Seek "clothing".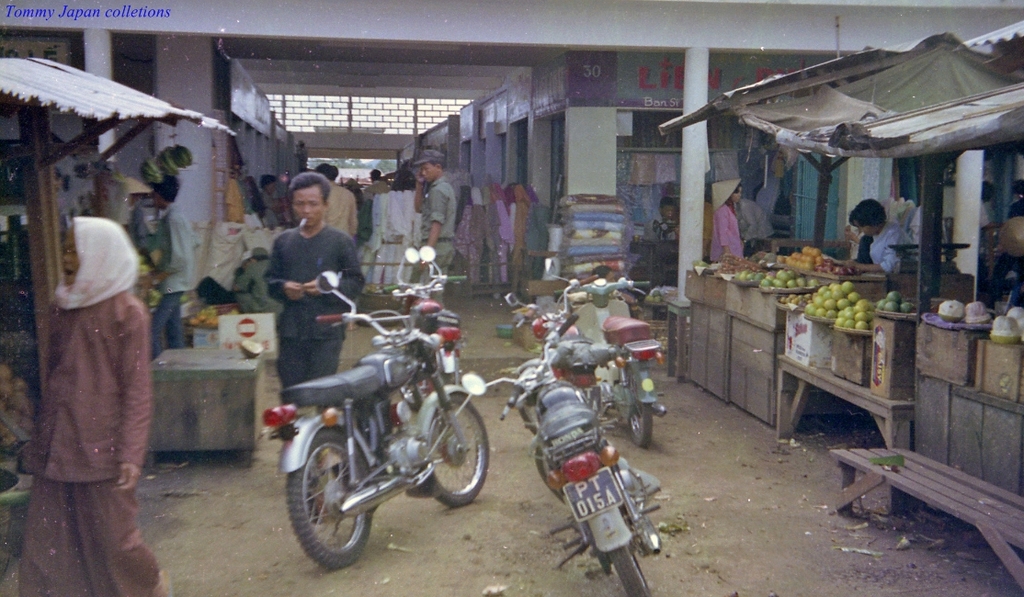
711:205:744:261.
